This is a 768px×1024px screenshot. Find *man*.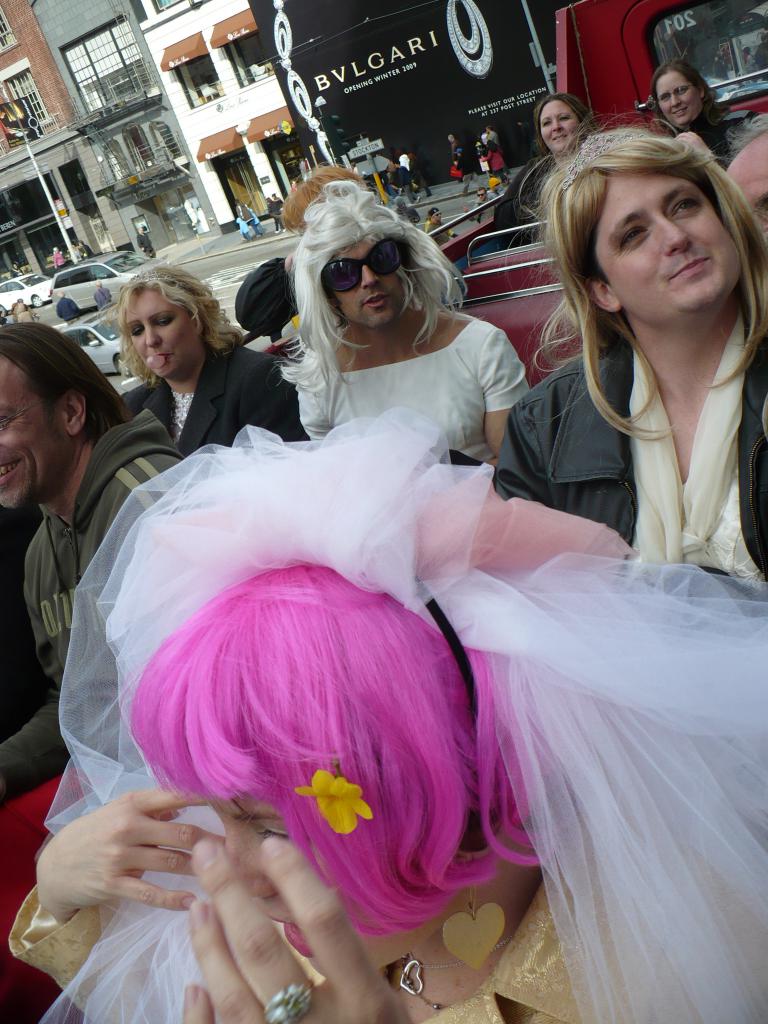
Bounding box: box(0, 323, 189, 1017).
